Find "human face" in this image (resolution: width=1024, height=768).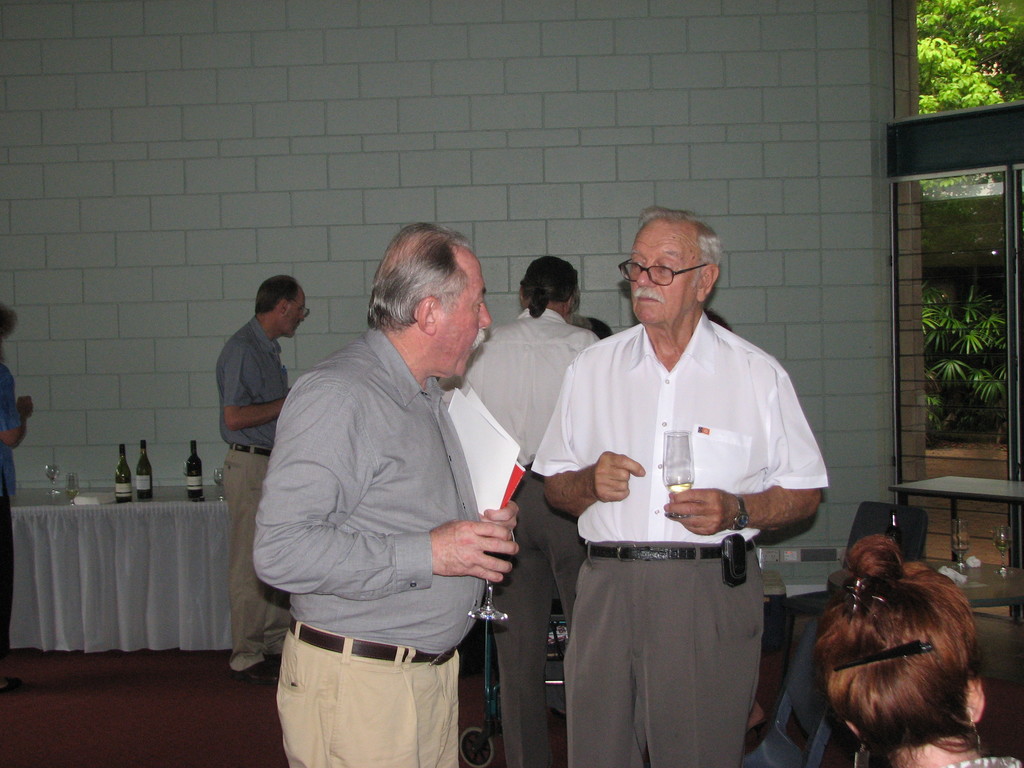
<region>432, 250, 492, 381</region>.
